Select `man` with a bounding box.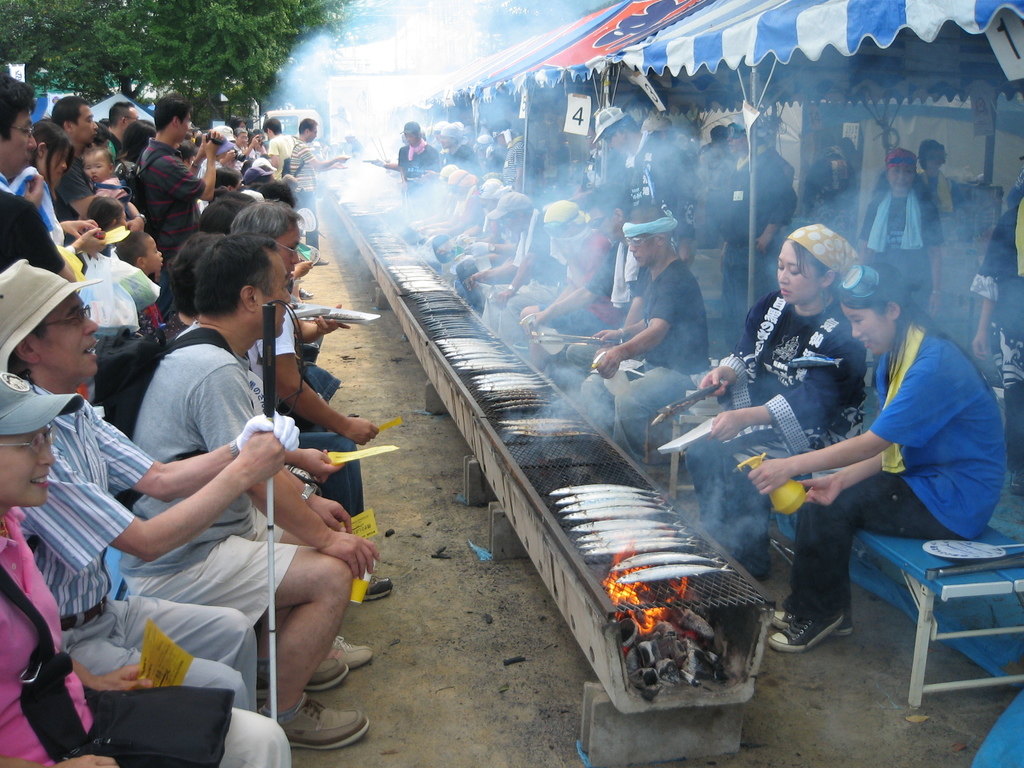
50 90 99 214.
